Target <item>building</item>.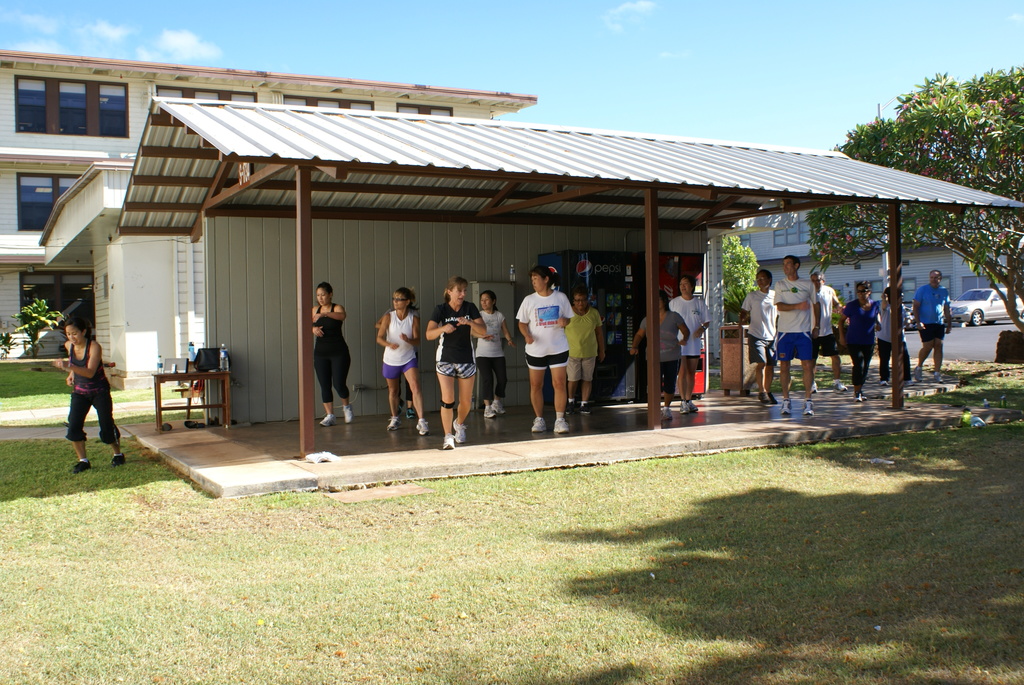
Target region: crop(0, 51, 543, 355).
